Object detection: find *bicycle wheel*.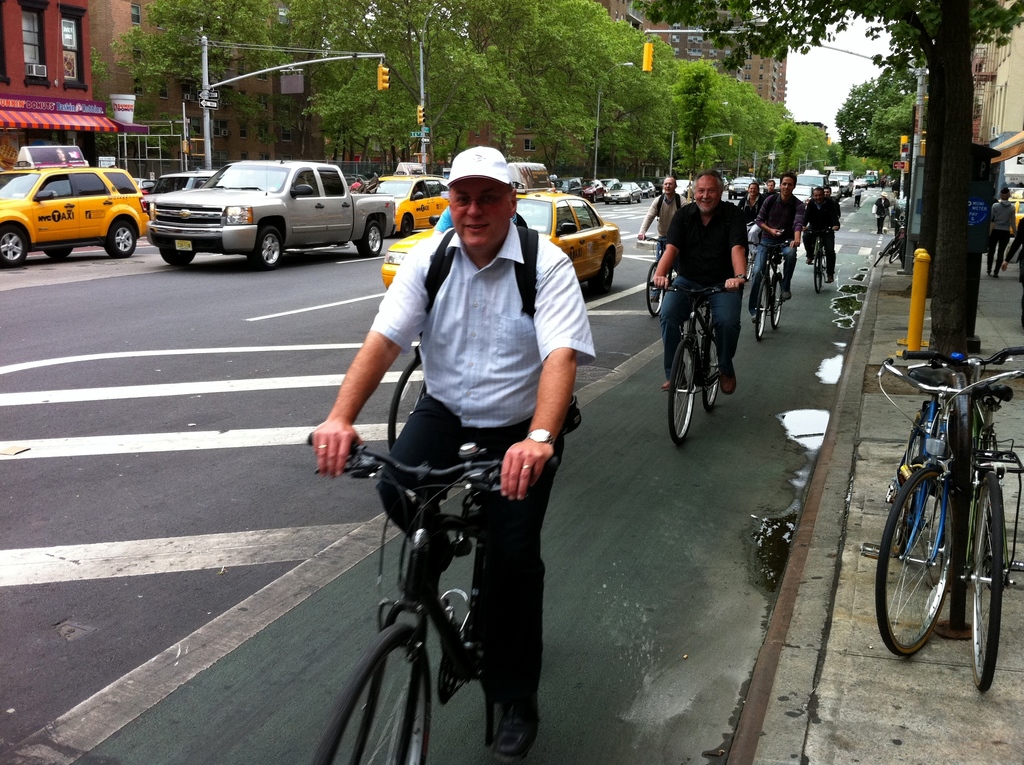
(317, 624, 431, 764).
